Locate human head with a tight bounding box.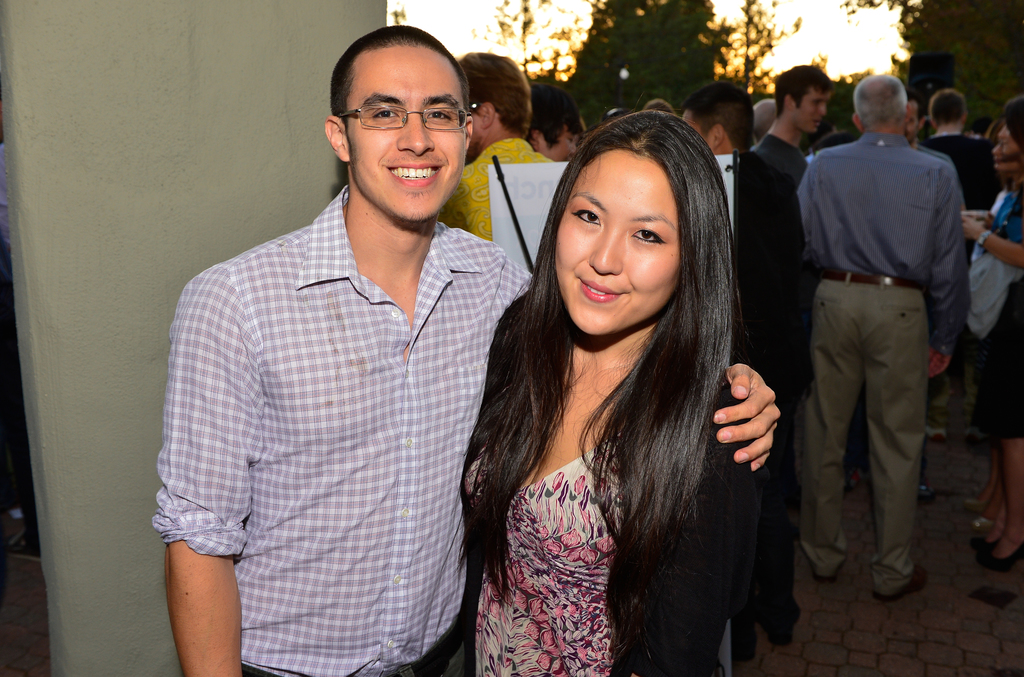
left=852, top=78, right=910, bottom=131.
